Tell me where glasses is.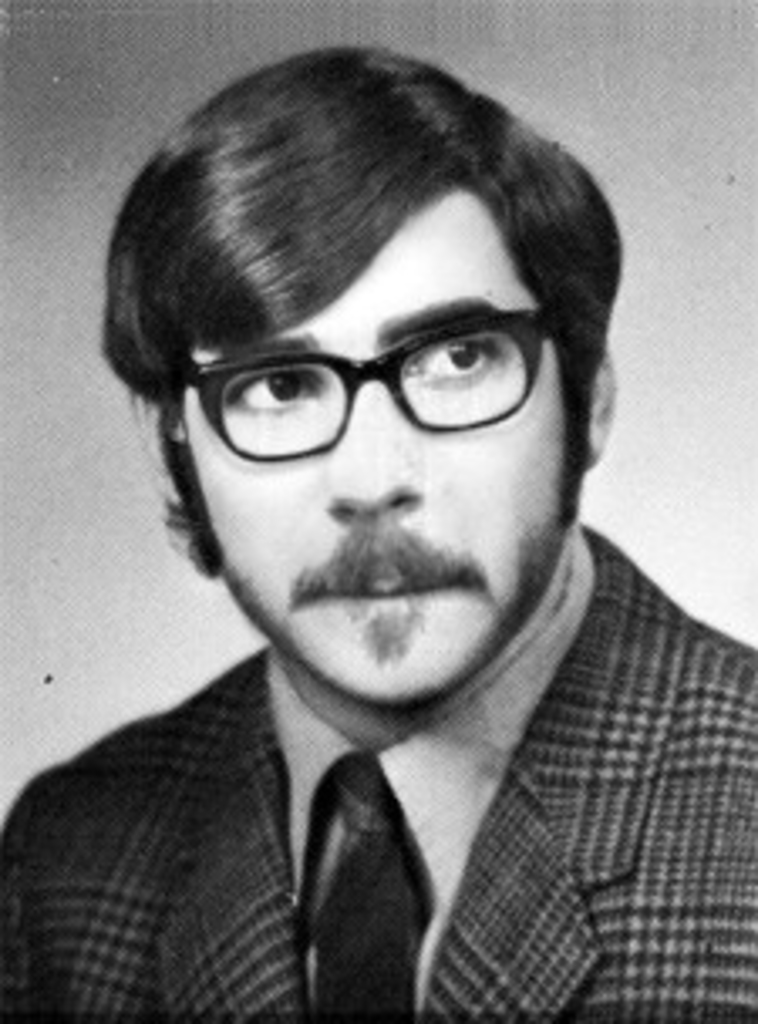
glasses is at select_region(172, 303, 563, 465).
